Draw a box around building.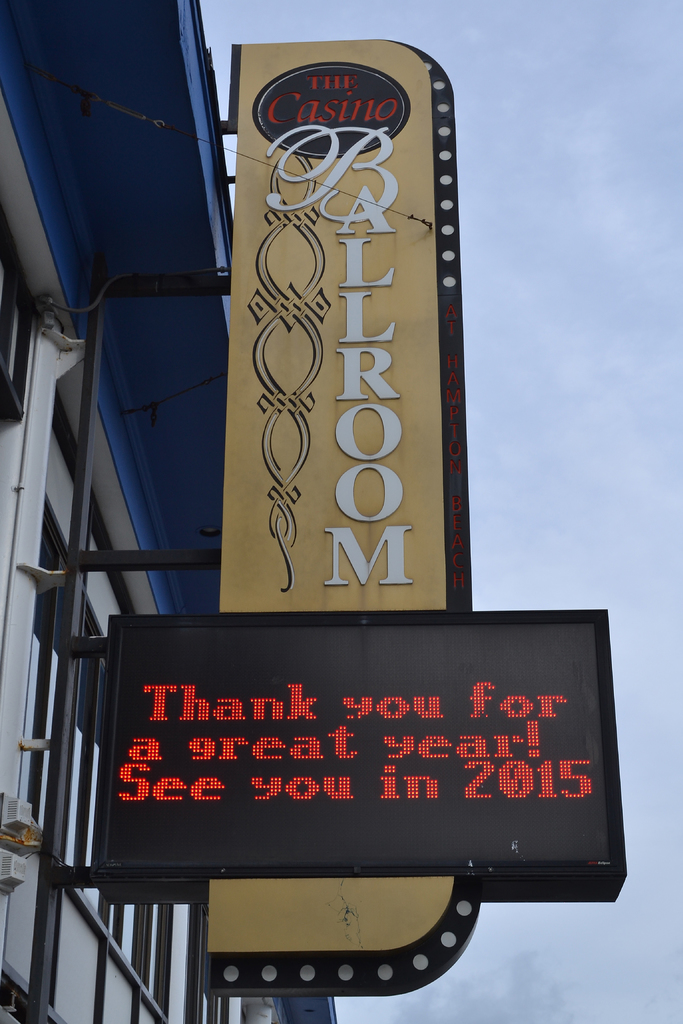
x1=0 y1=0 x2=335 y2=1023.
